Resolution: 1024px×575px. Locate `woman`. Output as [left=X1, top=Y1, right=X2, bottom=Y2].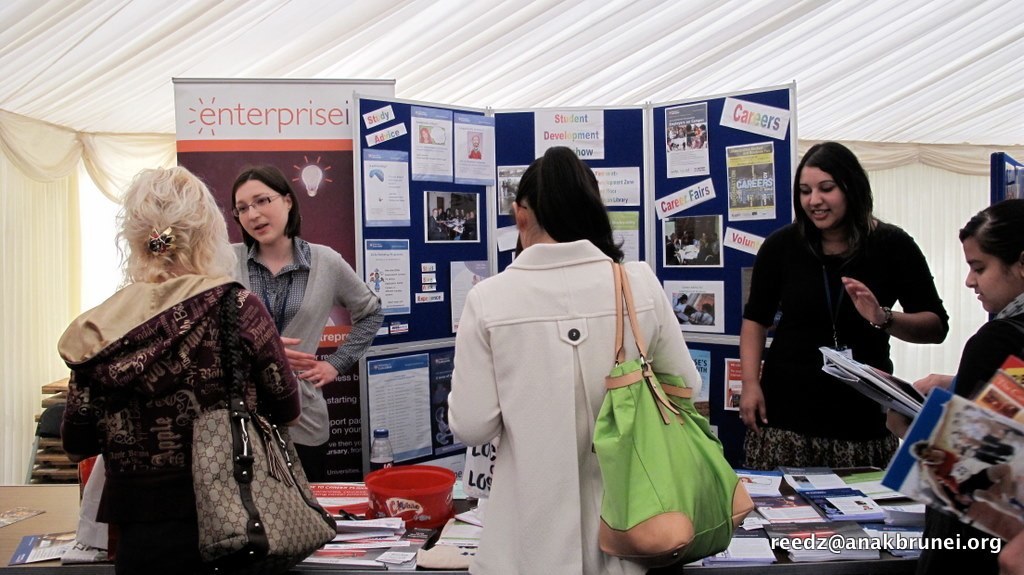
[left=443, top=144, right=704, bottom=574].
